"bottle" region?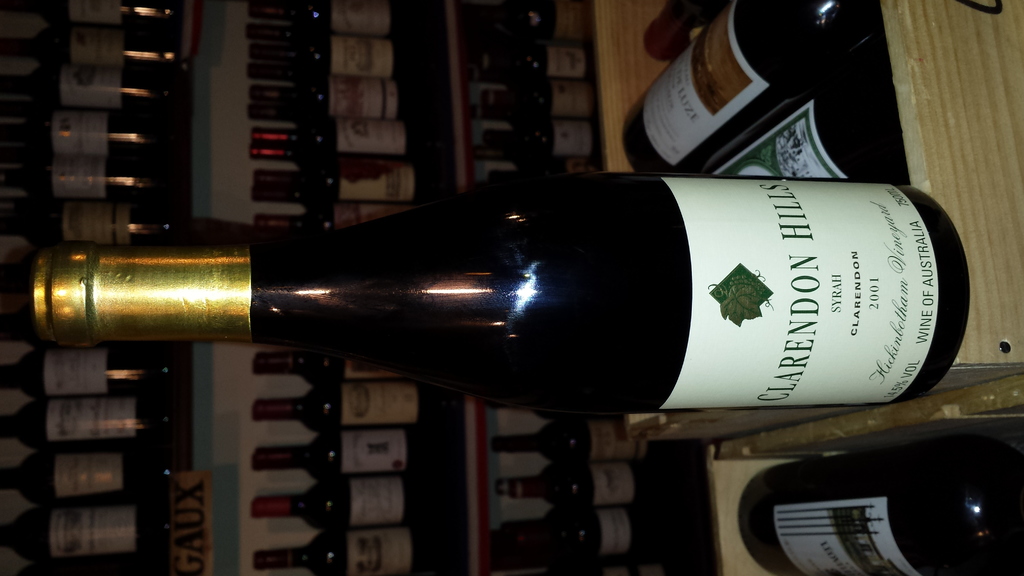
(x1=250, y1=435, x2=410, y2=483)
